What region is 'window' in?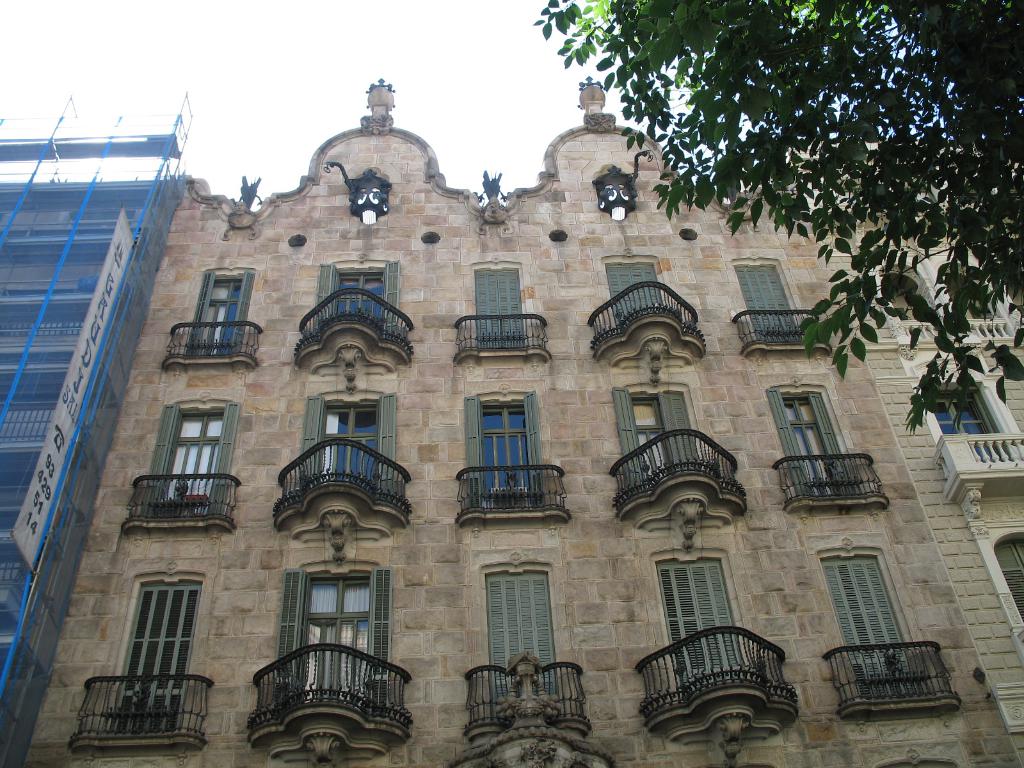
BBox(626, 392, 701, 482).
